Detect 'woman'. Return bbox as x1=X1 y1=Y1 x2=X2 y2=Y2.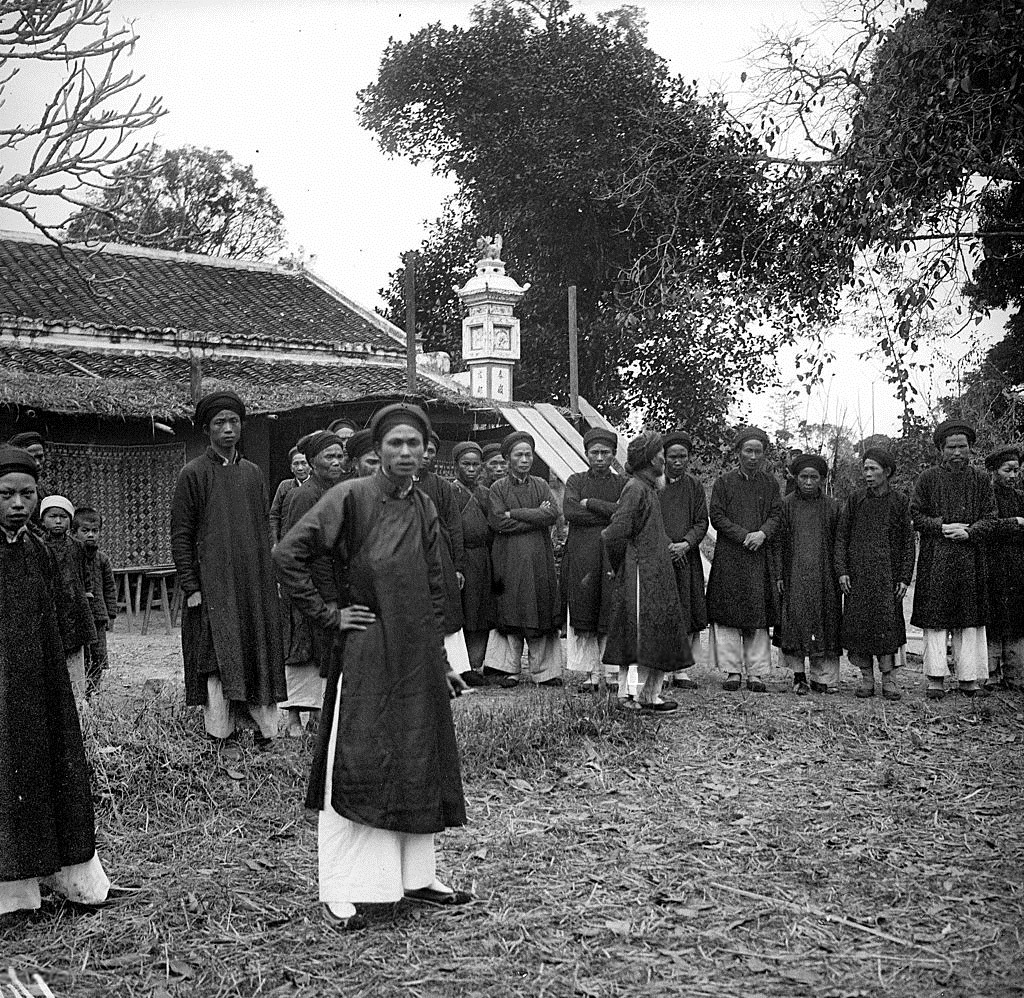
x1=487 y1=445 x2=514 y2=484.
